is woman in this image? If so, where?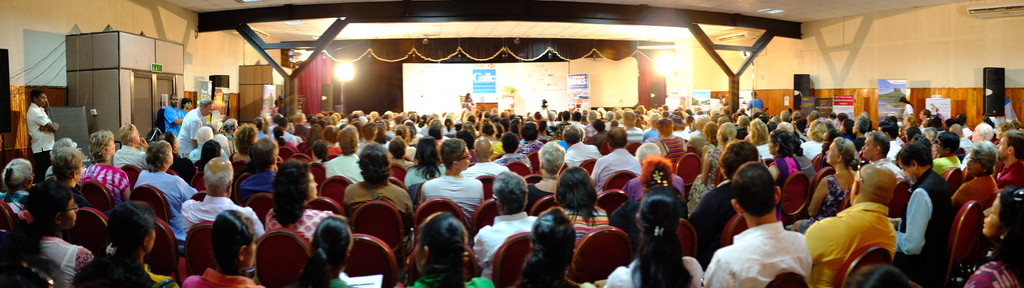
Yes, at BBox(5, 184, 95, 287).
